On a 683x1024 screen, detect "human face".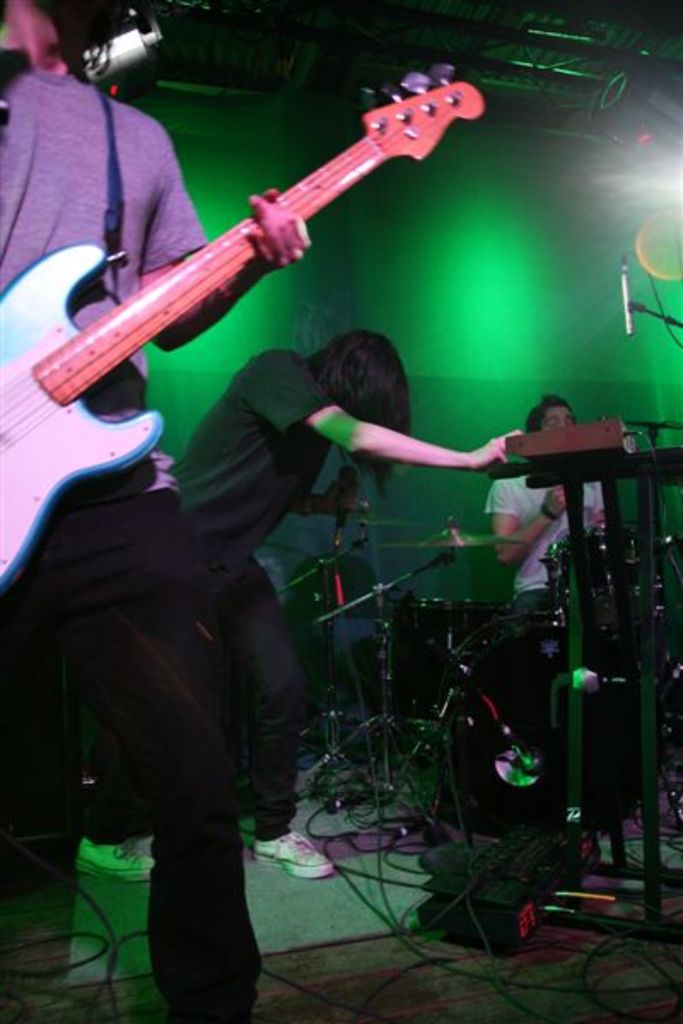
<region>540, 406, 575, 435</region>.
